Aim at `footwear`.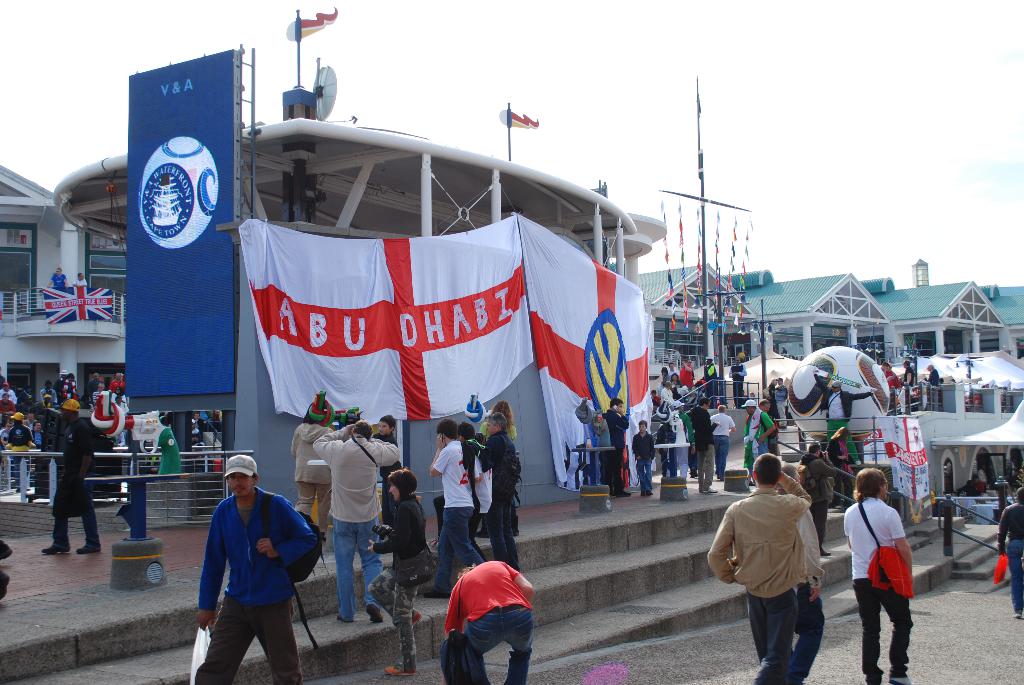
Aimed at detection(386, 665, 420, 677).
